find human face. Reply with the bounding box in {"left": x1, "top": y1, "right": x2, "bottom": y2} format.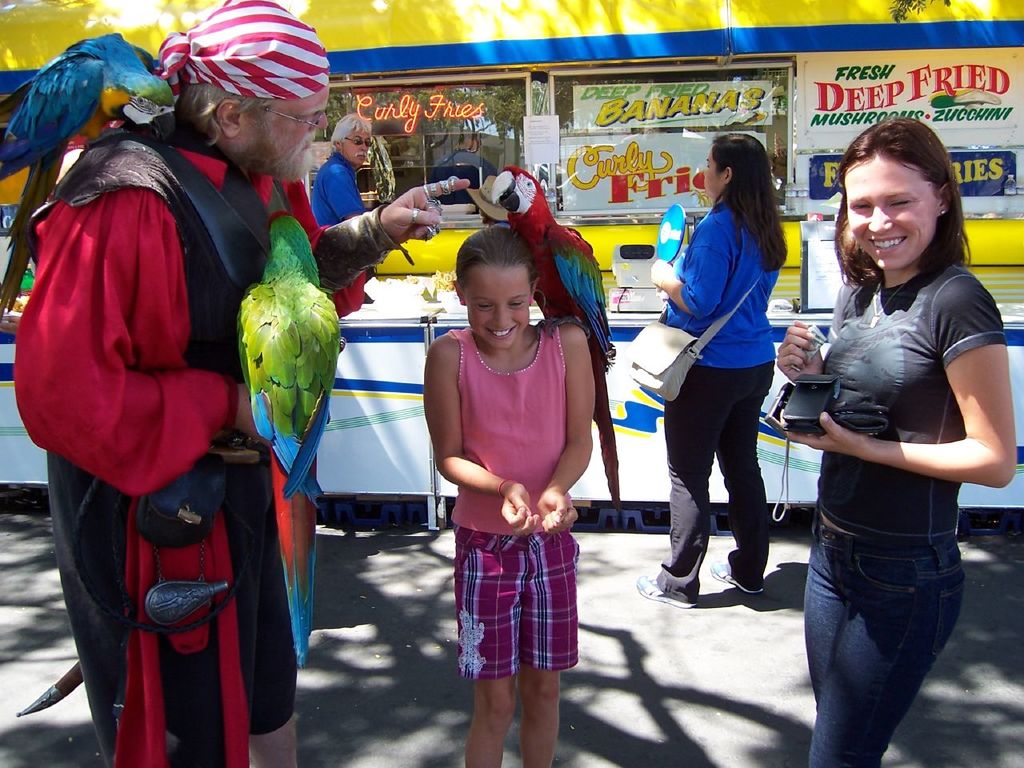
{"left": 842, "top": 154, "right": 939, "bottom": 271}.
